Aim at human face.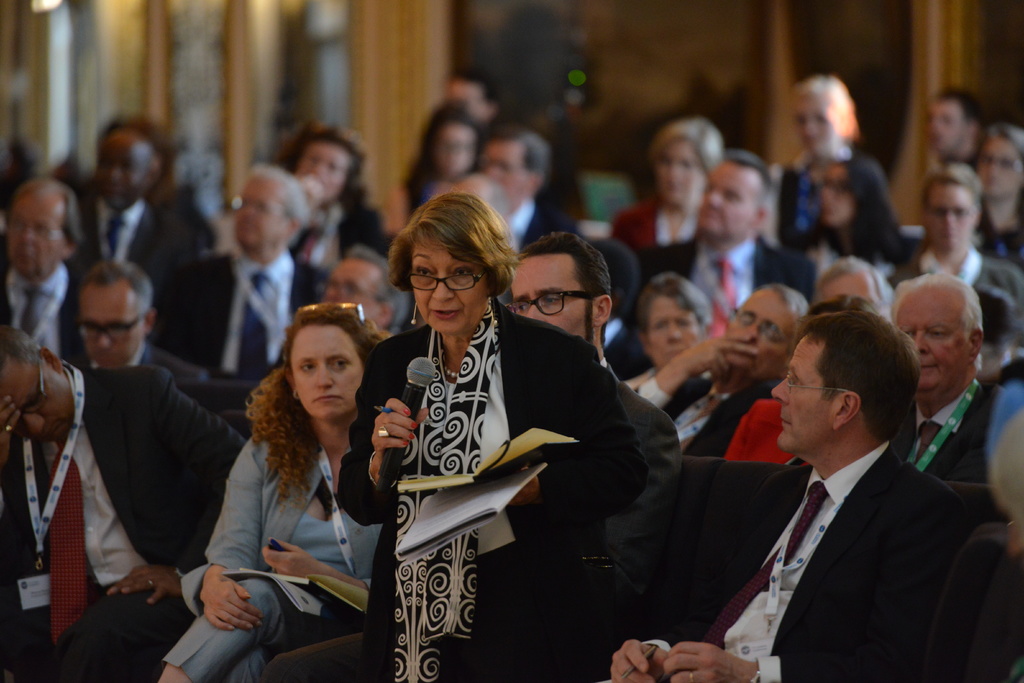
Aimed at x1=433 y1=120 x2=483 y2=173.
